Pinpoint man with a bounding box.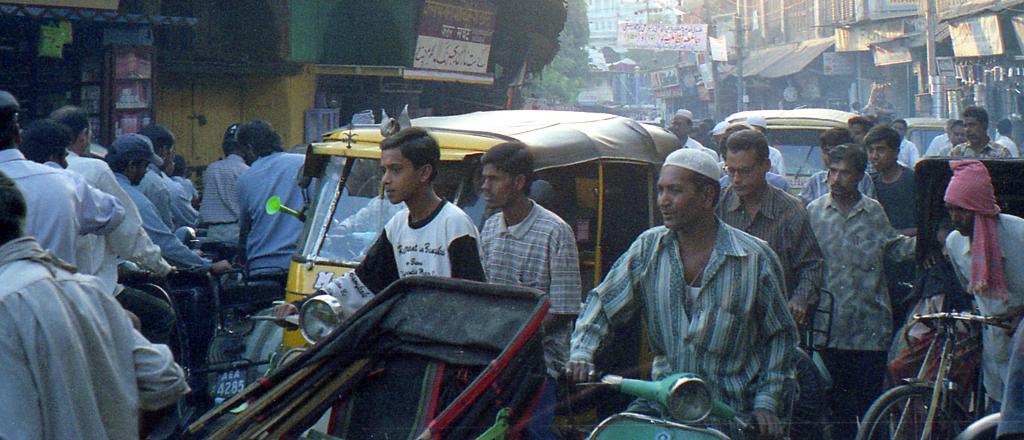
{"left": 47, "top": 106, "right": 189, "bottom": 348}.
